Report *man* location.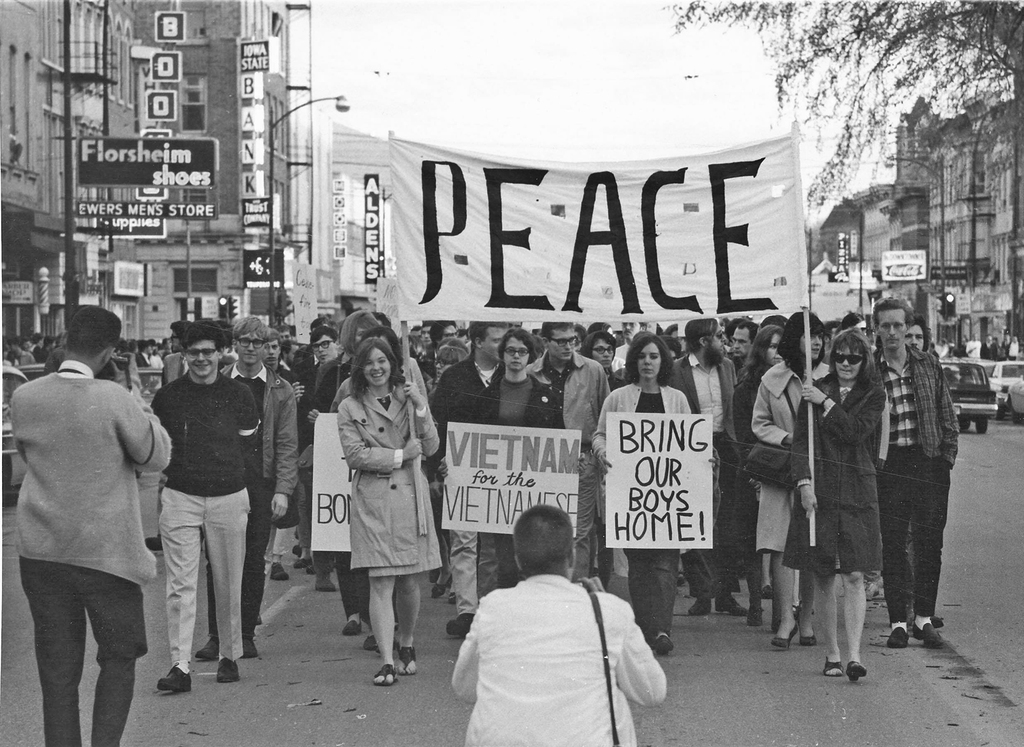
Report: select_region(871, 295, 967, 652).
